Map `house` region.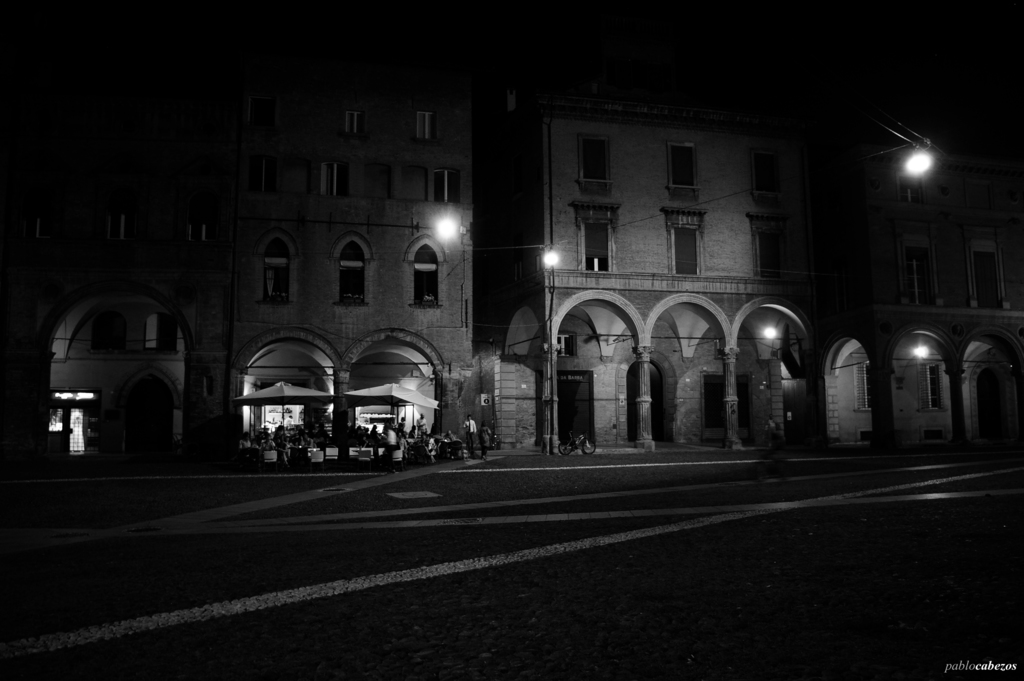
Mapped to x1=0 y1=76 x2=477 y2=494.
